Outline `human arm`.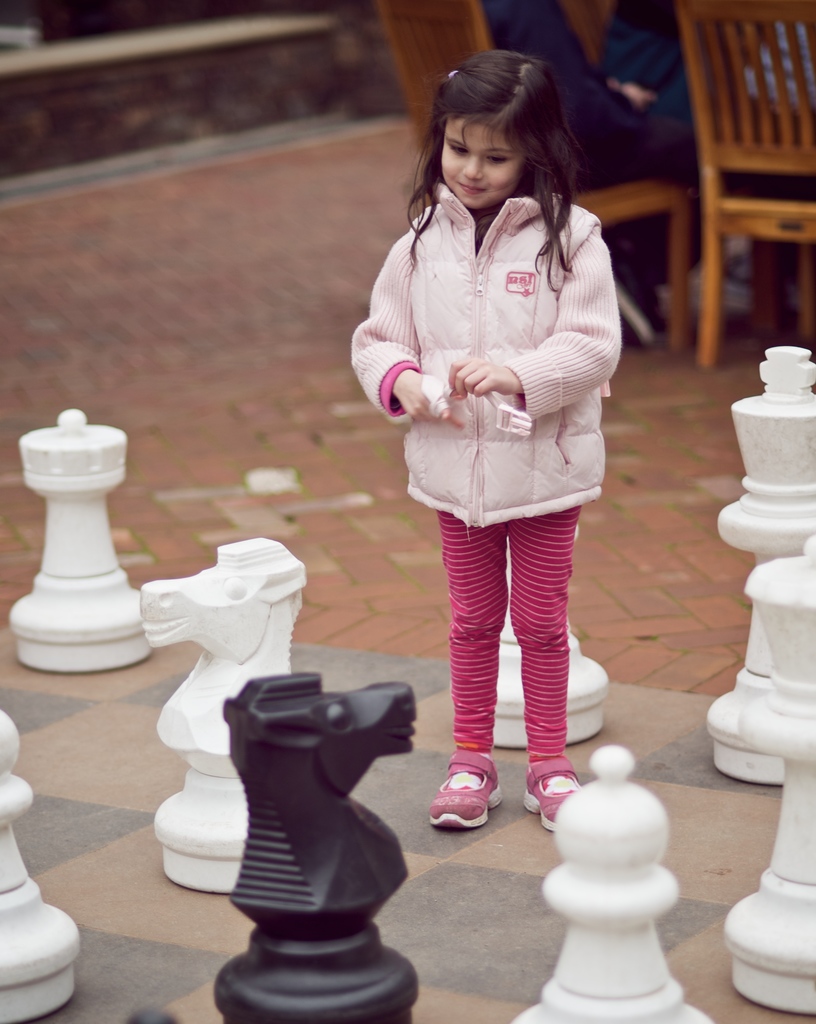
Outline: [left=611, top=26, right=674, bottom=108].
